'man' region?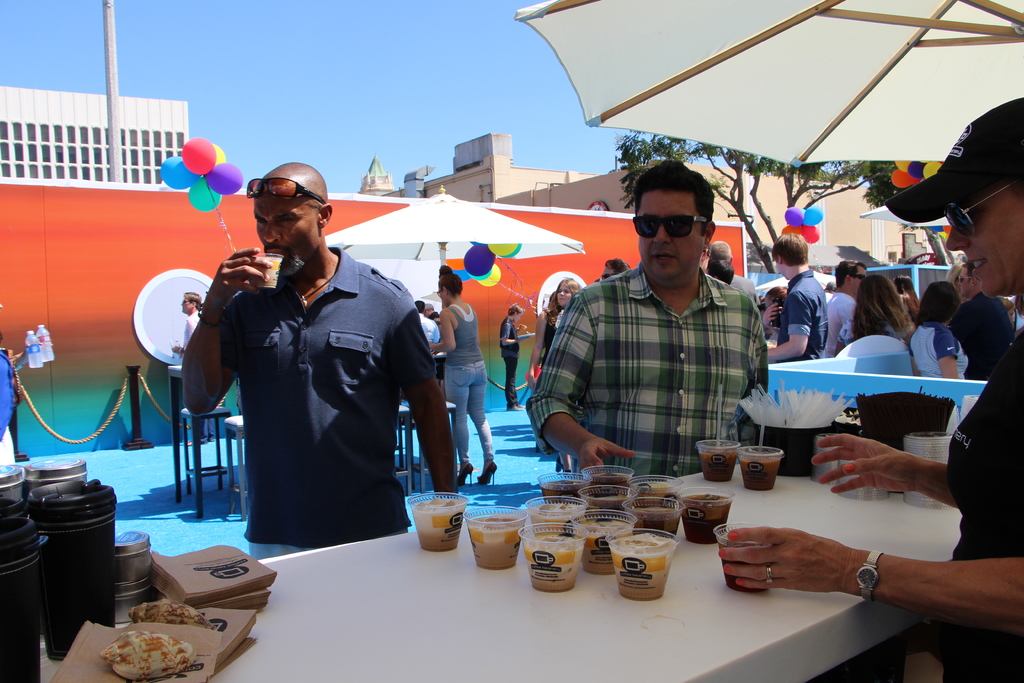
bbox=[173, 291, 202, 358]
